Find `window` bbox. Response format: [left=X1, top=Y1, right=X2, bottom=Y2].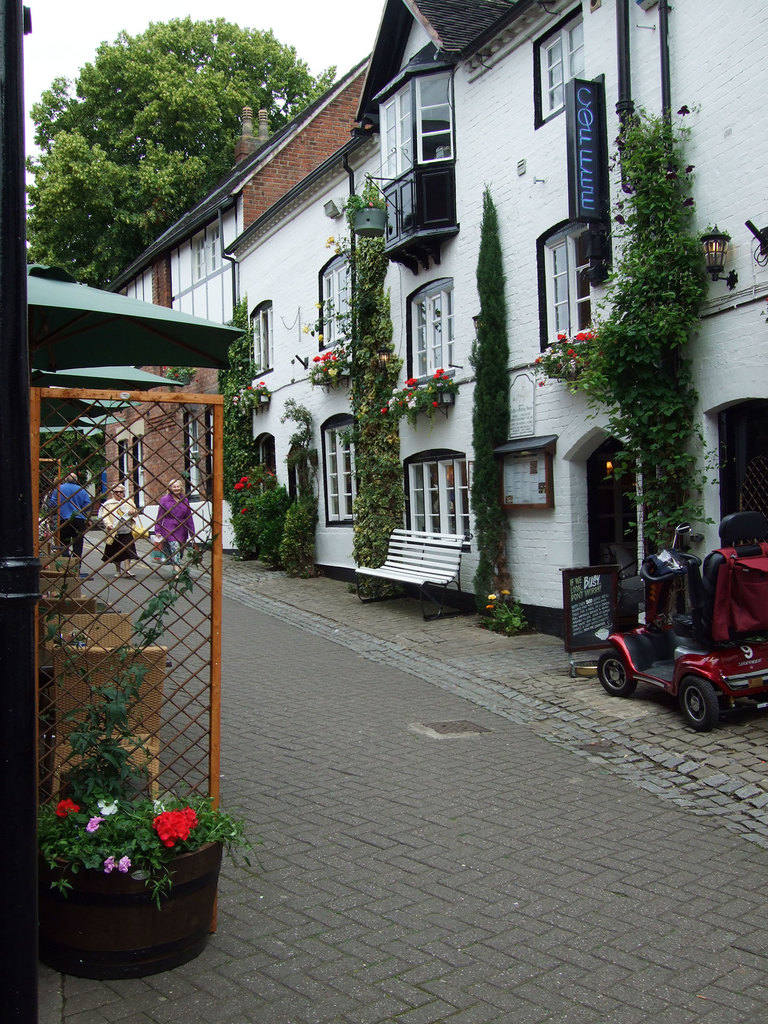
[left=394, top=284, right=457, bottom=378].
